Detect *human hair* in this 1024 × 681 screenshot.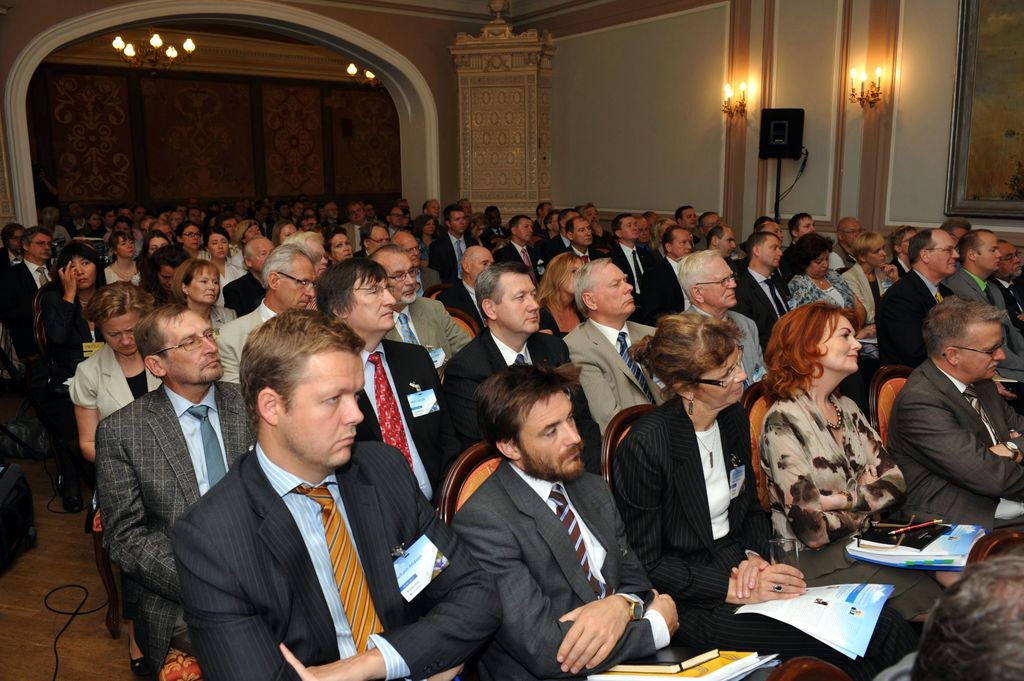
Detection: [243, 234, 268, 271].
